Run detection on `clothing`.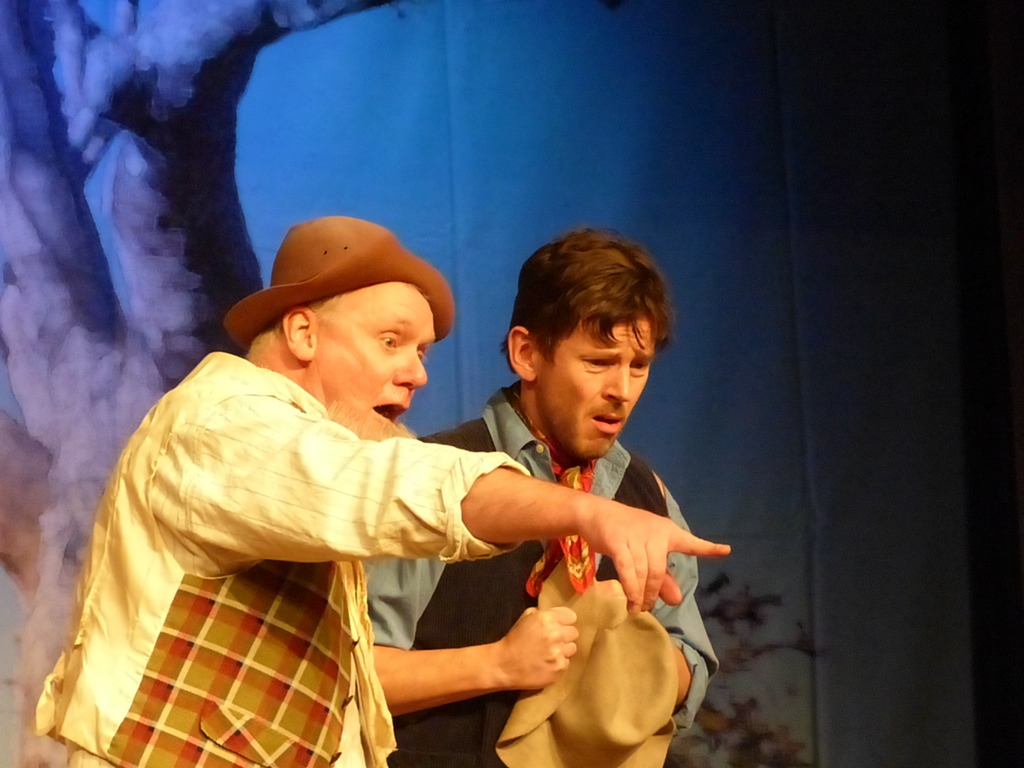
Result: [33,317,565,760].
